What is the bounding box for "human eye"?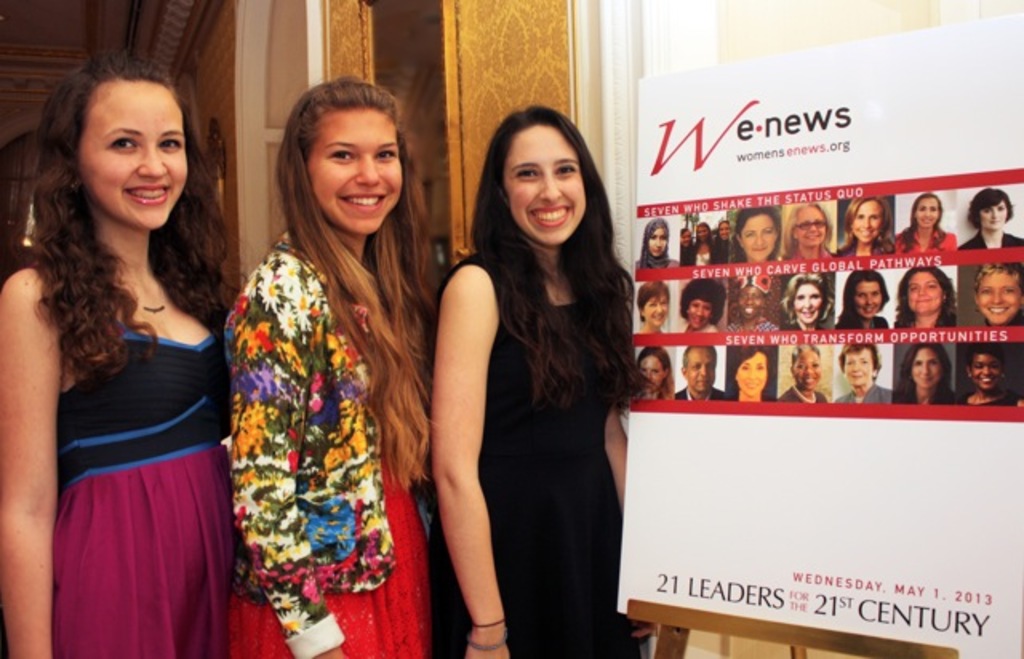
pyautogui.locateOnScreen(155, 139, 186, 154).
